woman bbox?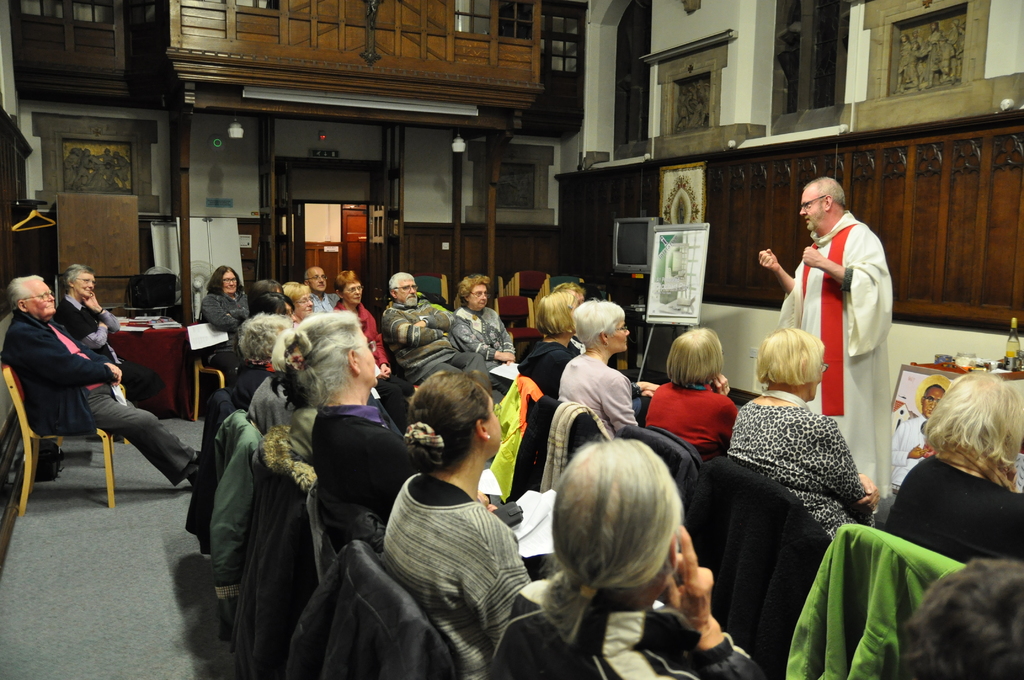
BBox(724, 329, 885, 534)
